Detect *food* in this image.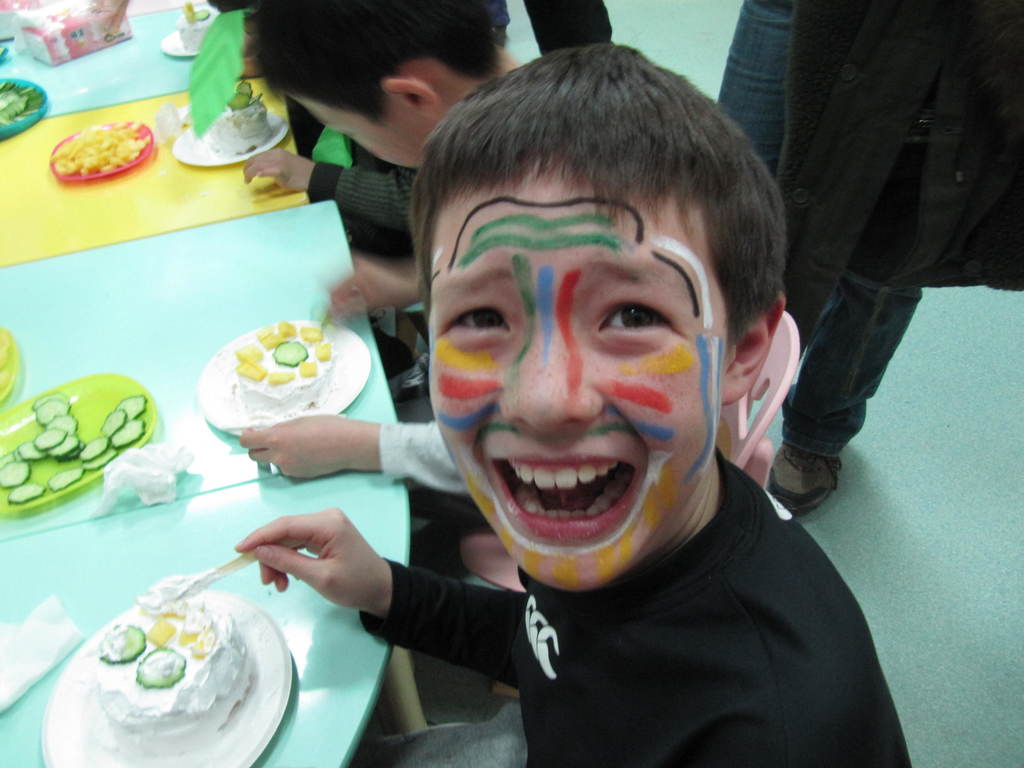
Detection: (231,321,338,432).
